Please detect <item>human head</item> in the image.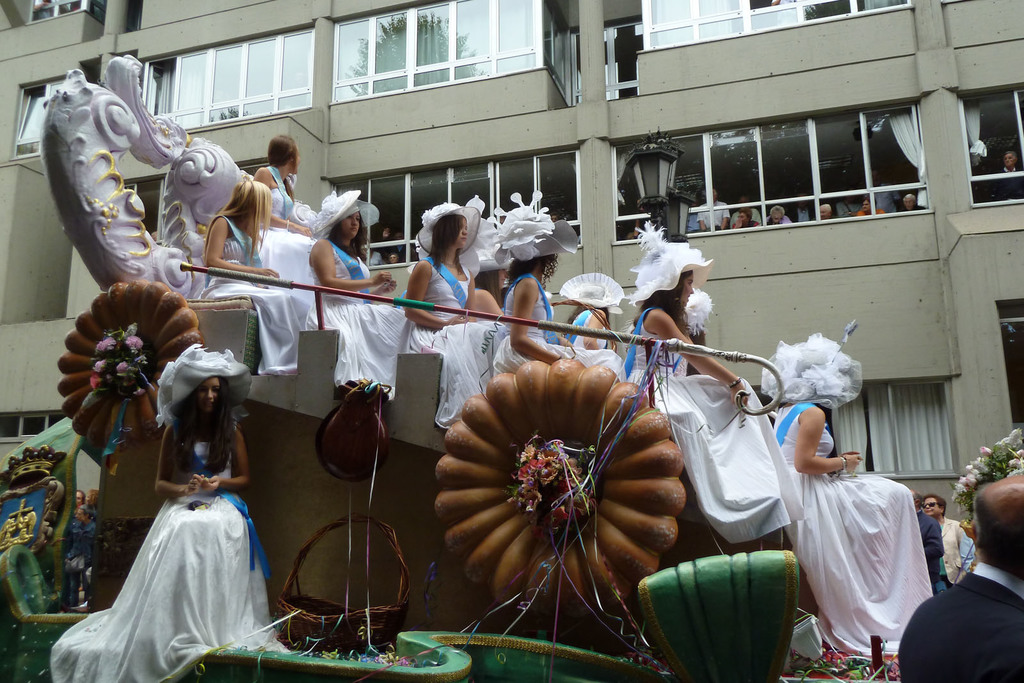
(308,193,367,235).
